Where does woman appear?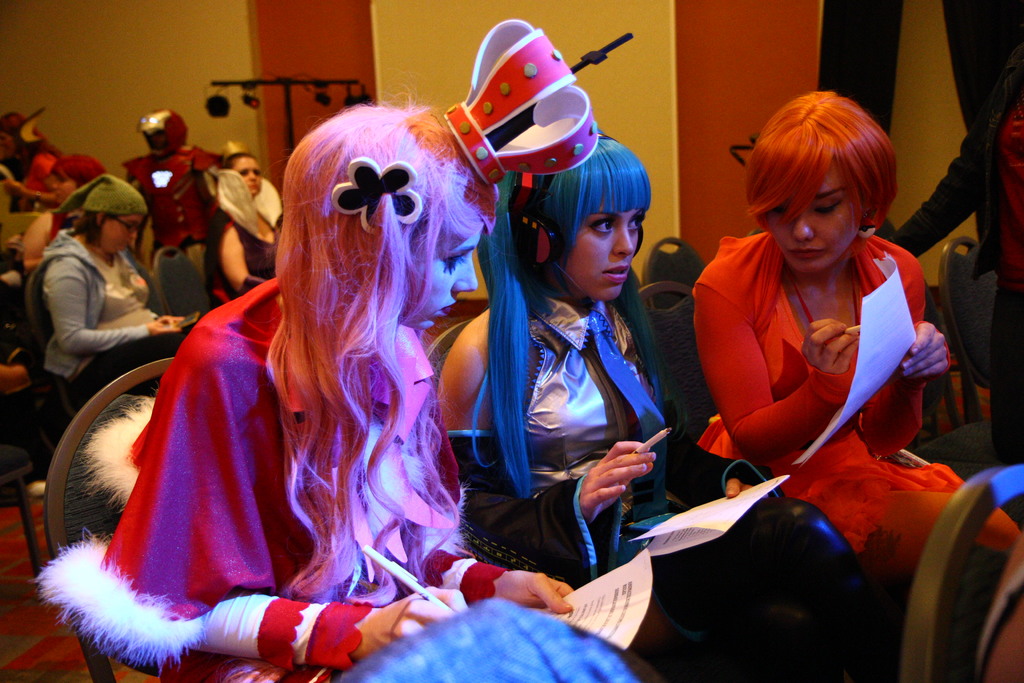
Appears at rect(689, 91, 1023, 682).
